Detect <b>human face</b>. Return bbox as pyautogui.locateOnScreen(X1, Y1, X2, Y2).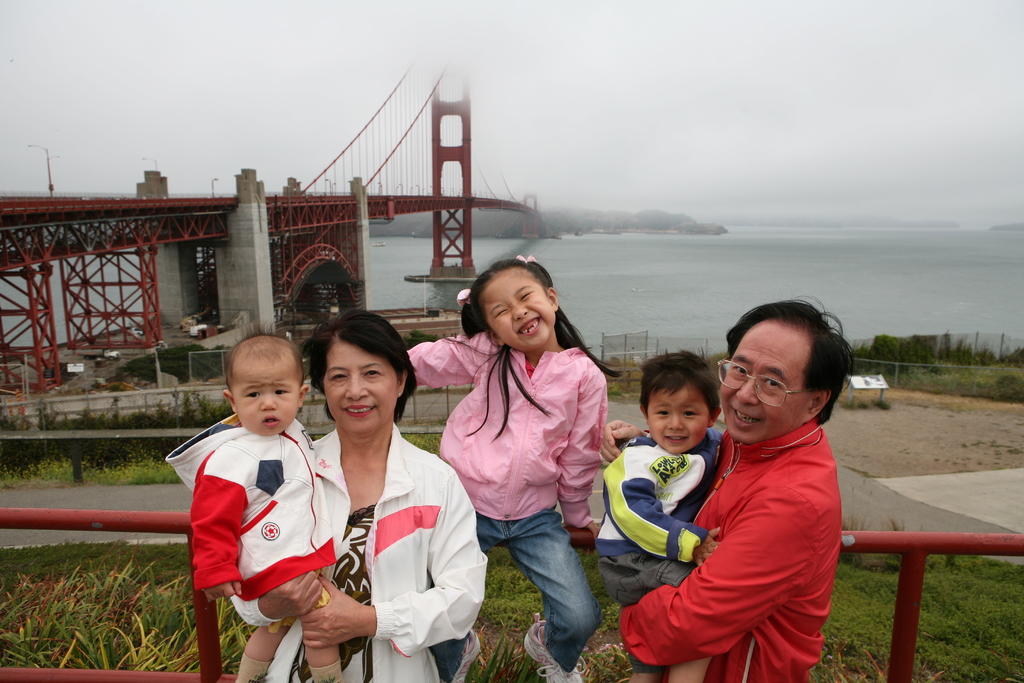
pyautogui.locateOnScreen(715, 324, 815, 442).
